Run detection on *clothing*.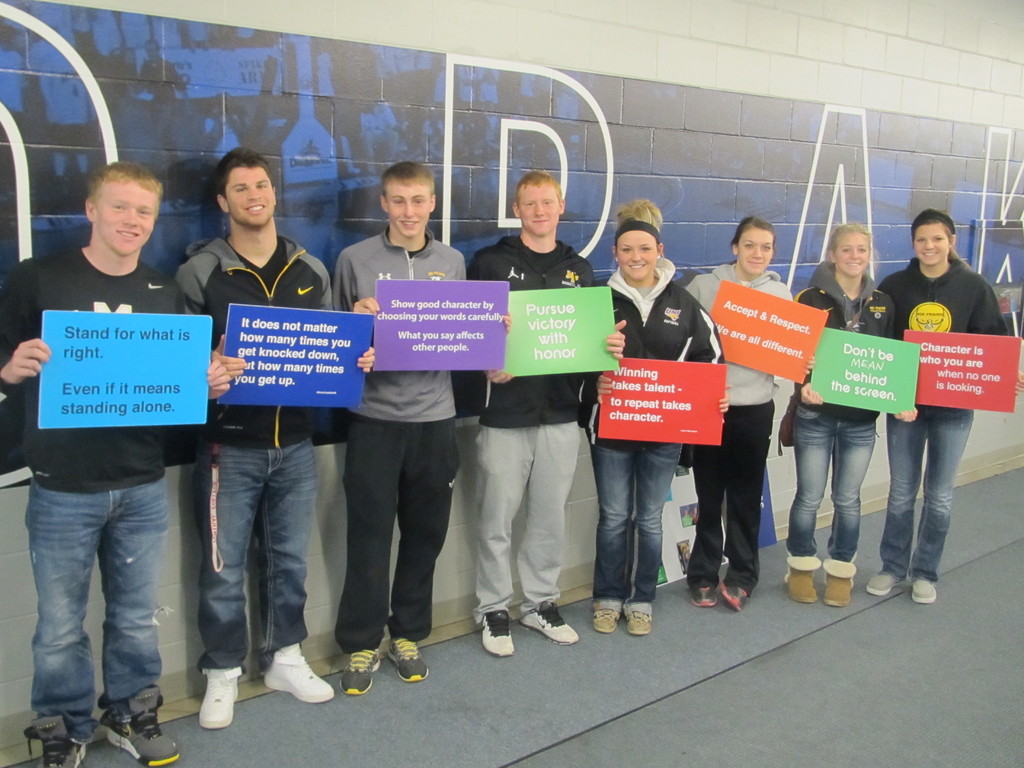
Result: {"x1": 797, "y1": 270, "x2": 900, "y2": 588}.
